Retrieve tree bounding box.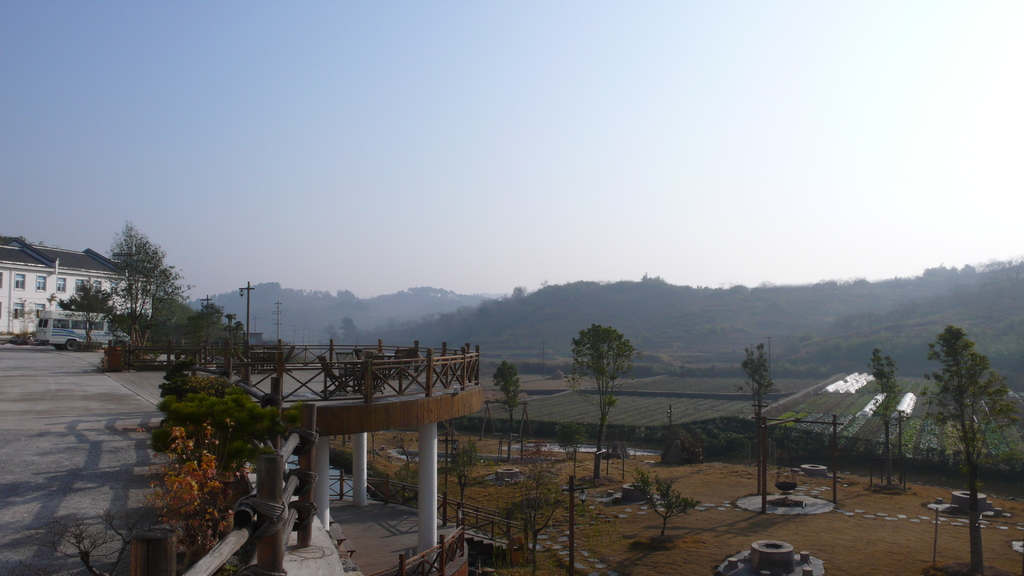
Bounding box: 174 294 252 362.
